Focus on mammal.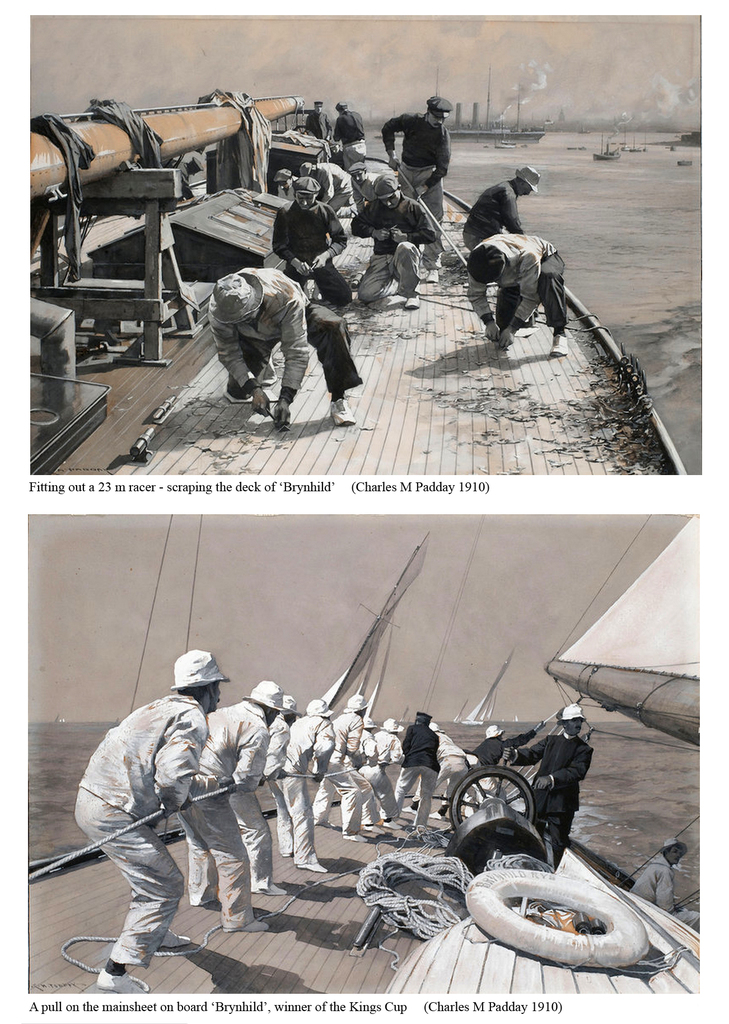
Focused at l=309, t=692, r=364, b=840.
